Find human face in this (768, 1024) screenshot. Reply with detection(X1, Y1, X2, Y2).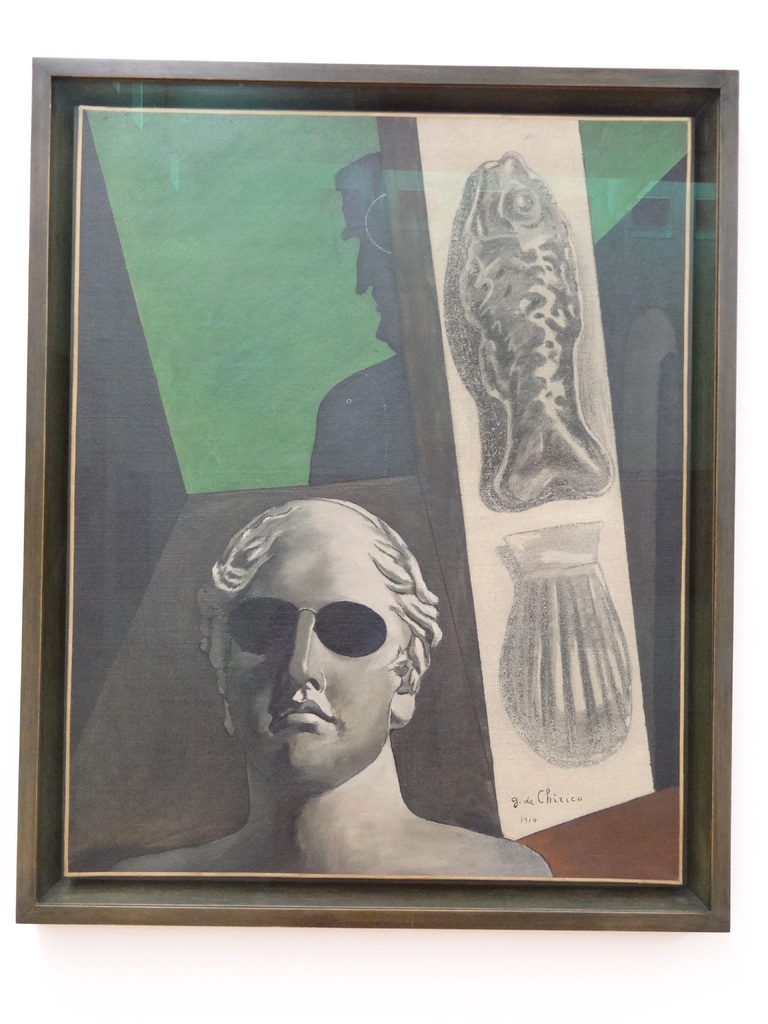
detection(223, 542, 408, 789).
